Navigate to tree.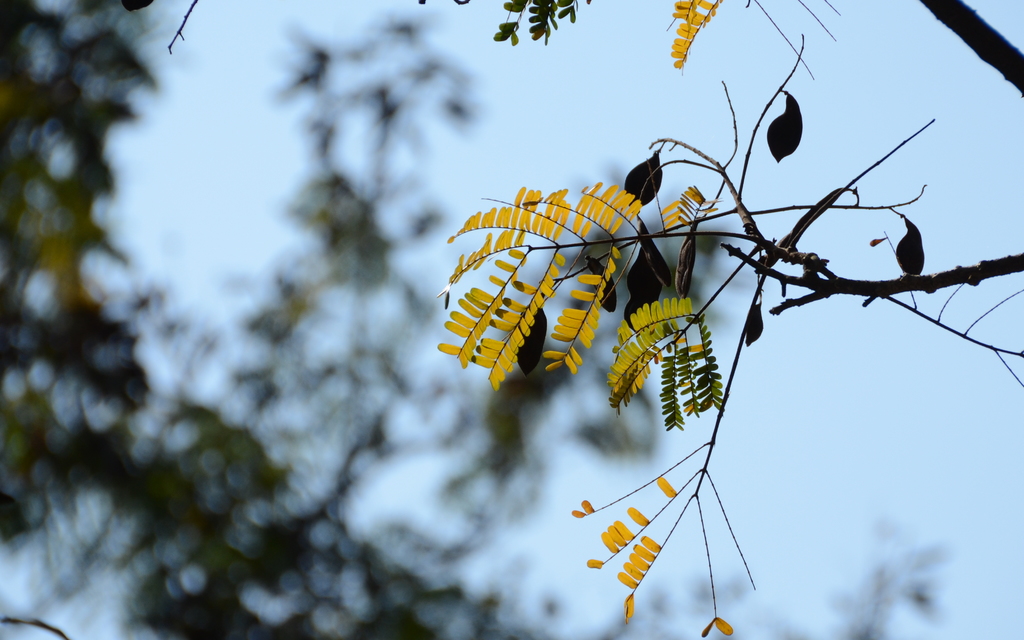
Navigation target: [x1=114, y1=0, x2=1021, y2=639].
